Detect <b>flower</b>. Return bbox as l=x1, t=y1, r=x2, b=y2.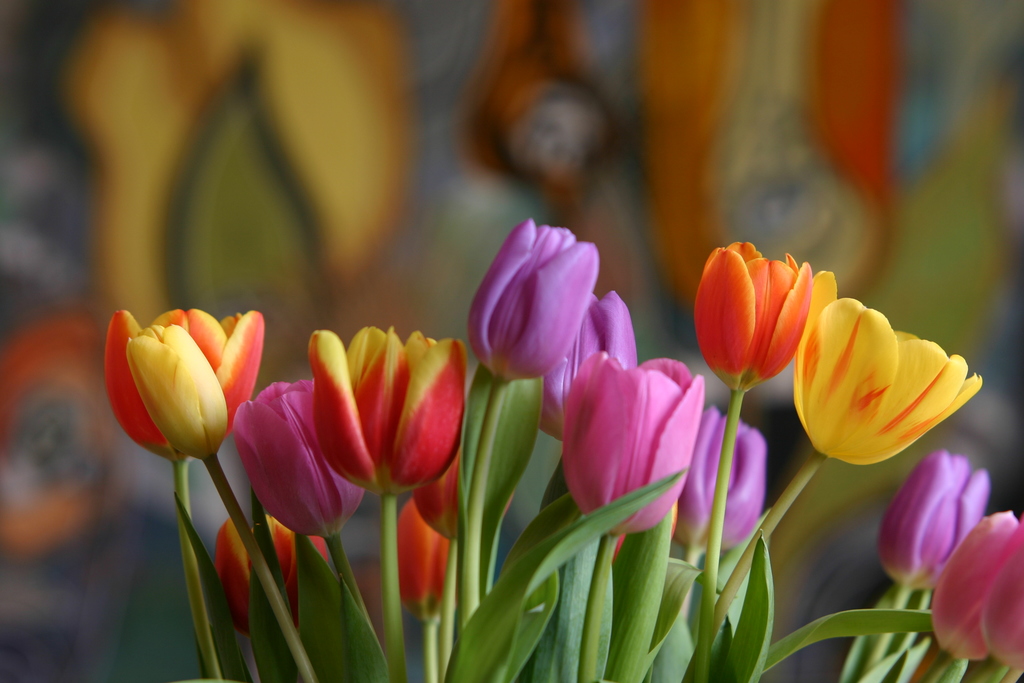
l=678, t=408, r=766, b=557.
